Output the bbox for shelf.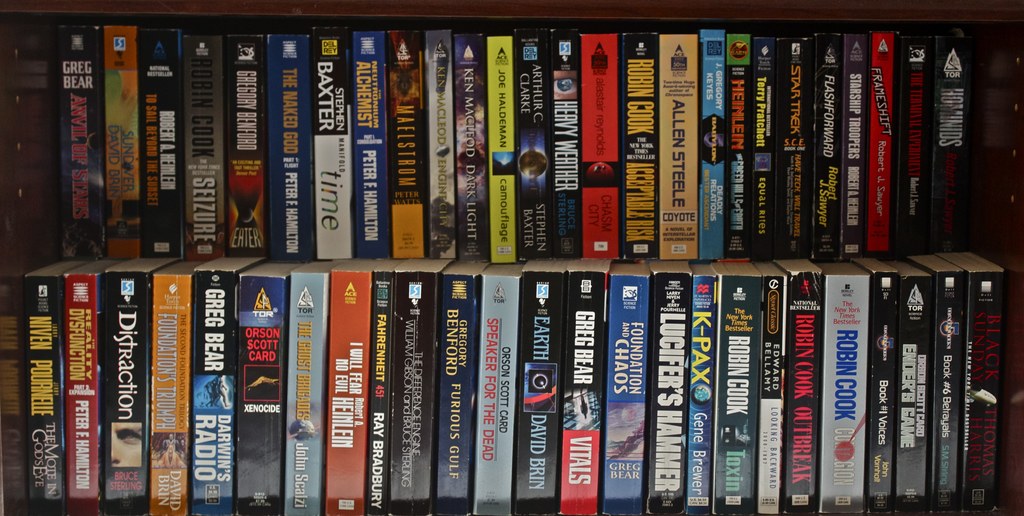
0,10,1023,254.
